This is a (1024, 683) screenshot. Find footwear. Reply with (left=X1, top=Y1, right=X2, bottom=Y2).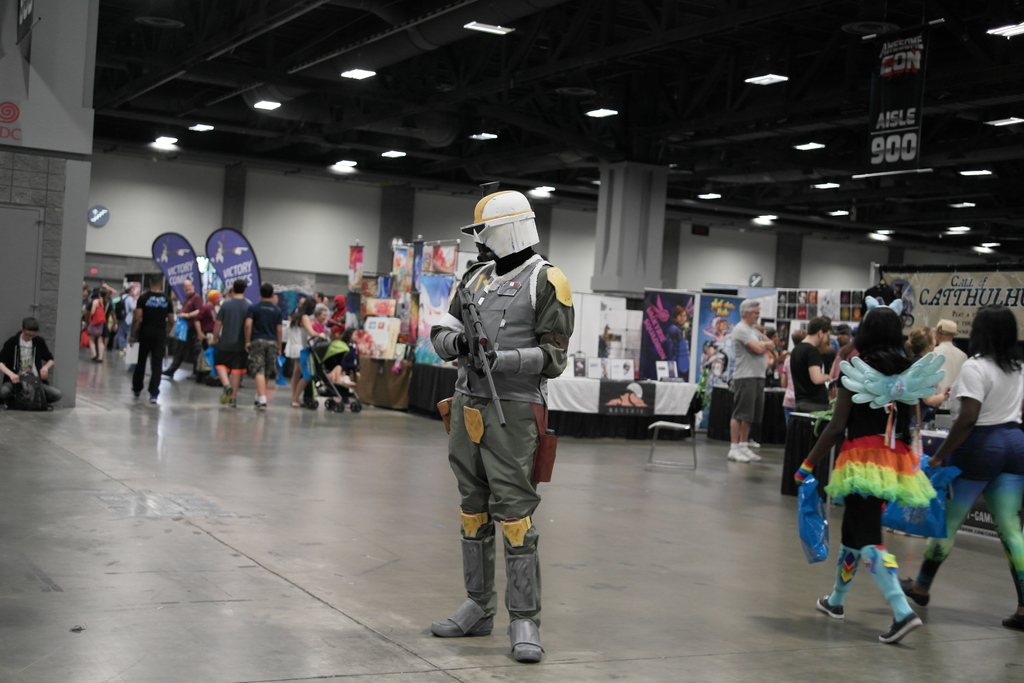
(left=514, top=622, right=544, bottom=662).
